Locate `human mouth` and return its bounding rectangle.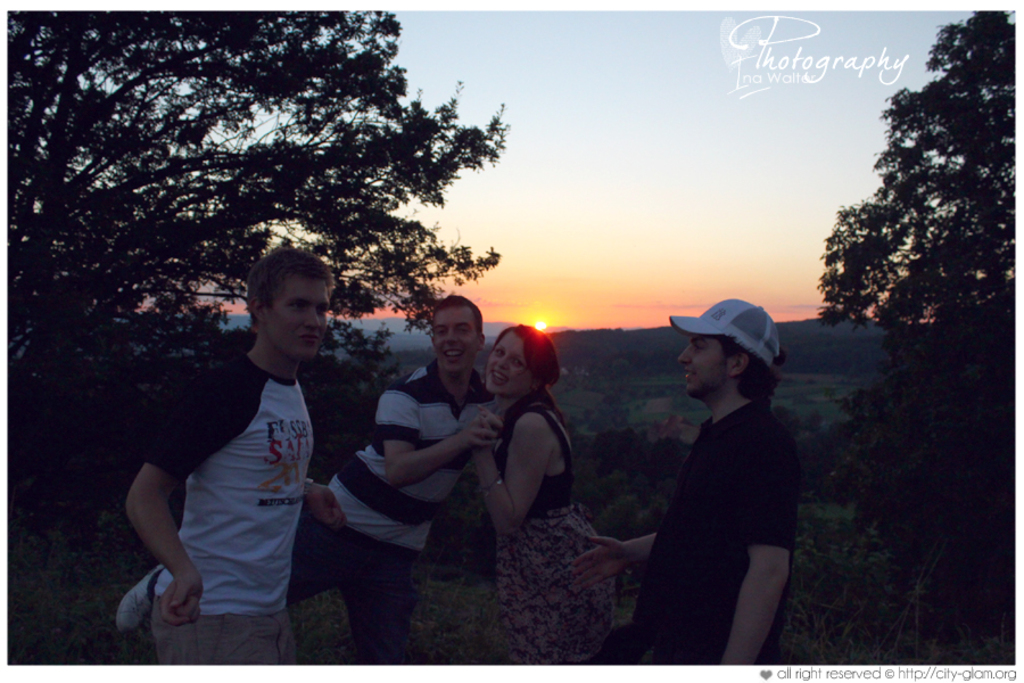
(left=298, top=336, right=316, bottom=337).
